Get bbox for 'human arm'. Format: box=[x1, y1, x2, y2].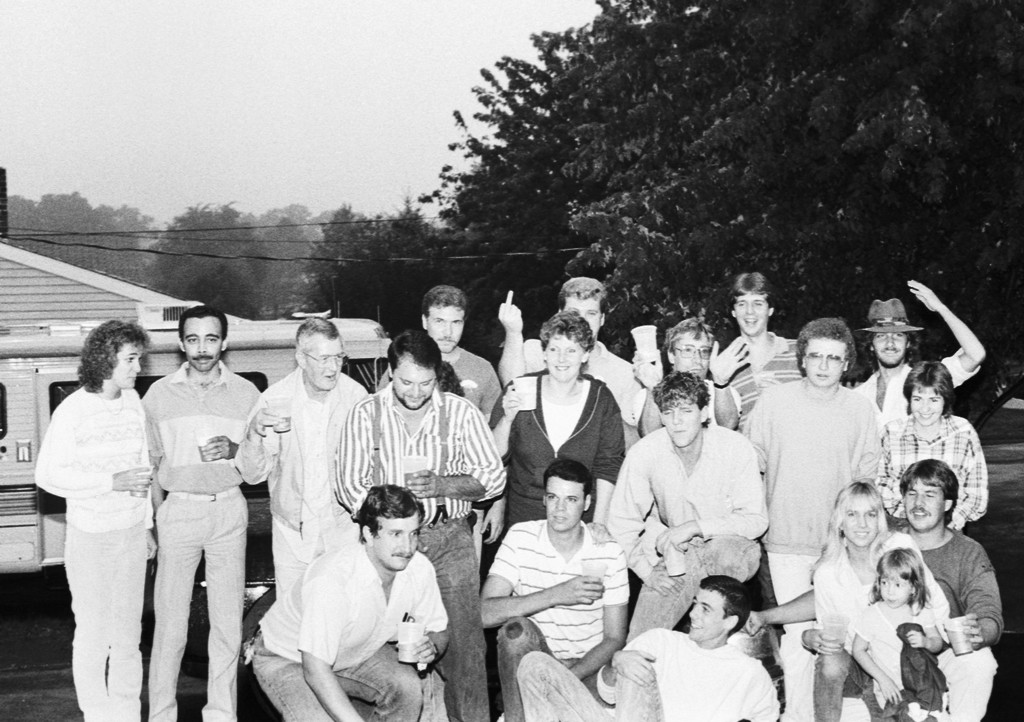
box=[704, 338, 747, 429].
